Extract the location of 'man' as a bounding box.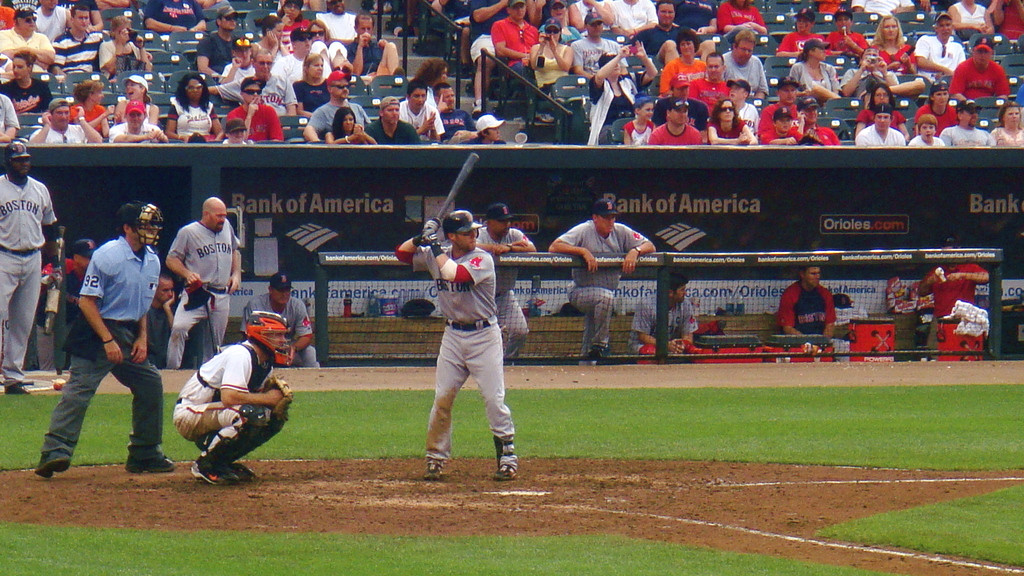
box=[207, 49, 300, 118].
